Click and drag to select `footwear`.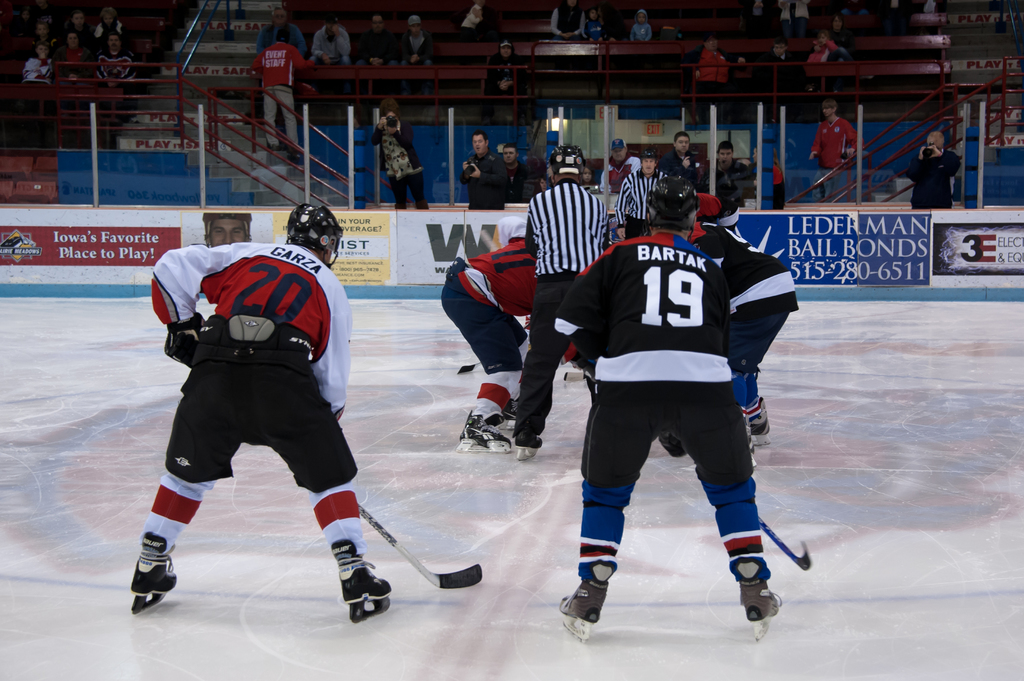
Selection: {"x1": 126, "y1": 529, "x2": 179, "y2": 595}.
